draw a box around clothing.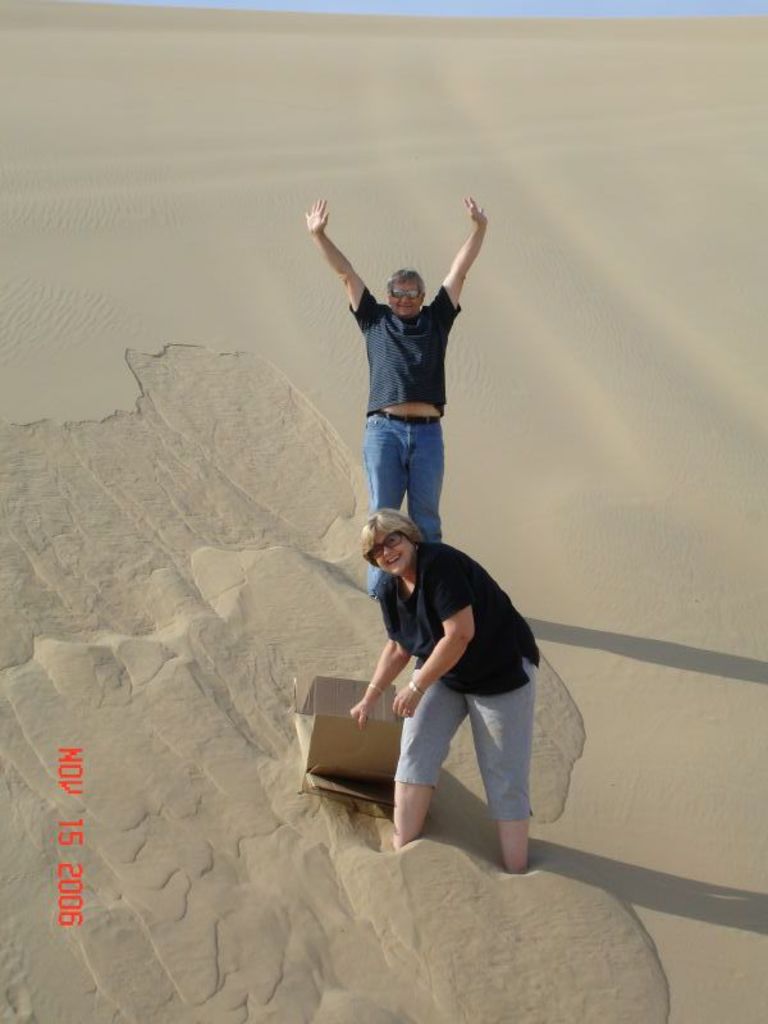
detection(340, 287, 465, 593).
